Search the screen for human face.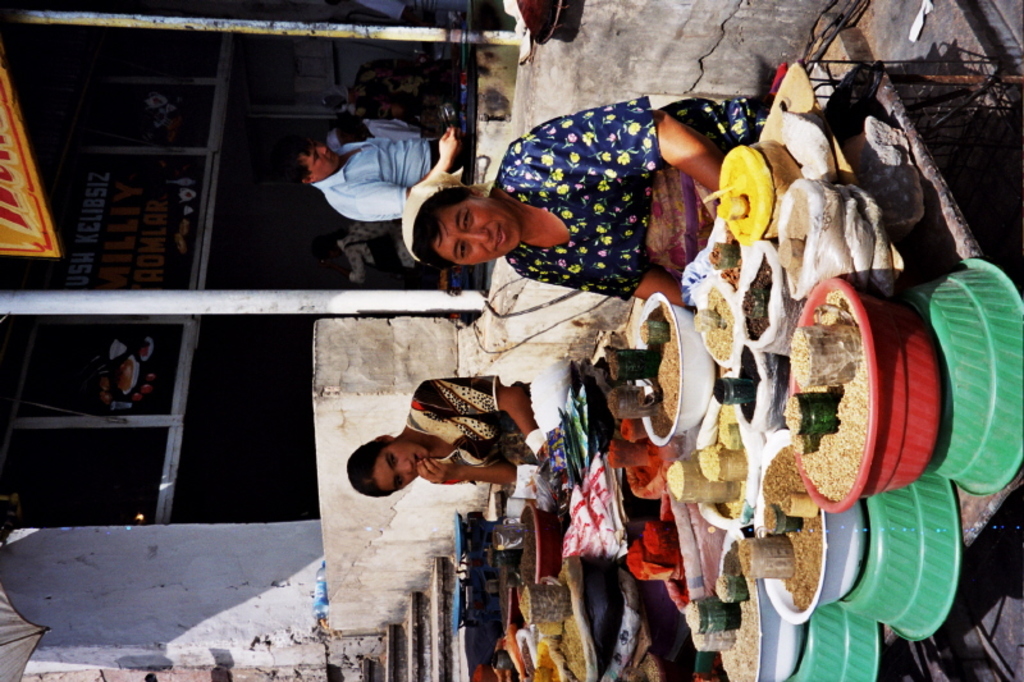
Found at Rect(434, 197, 520, 265).
